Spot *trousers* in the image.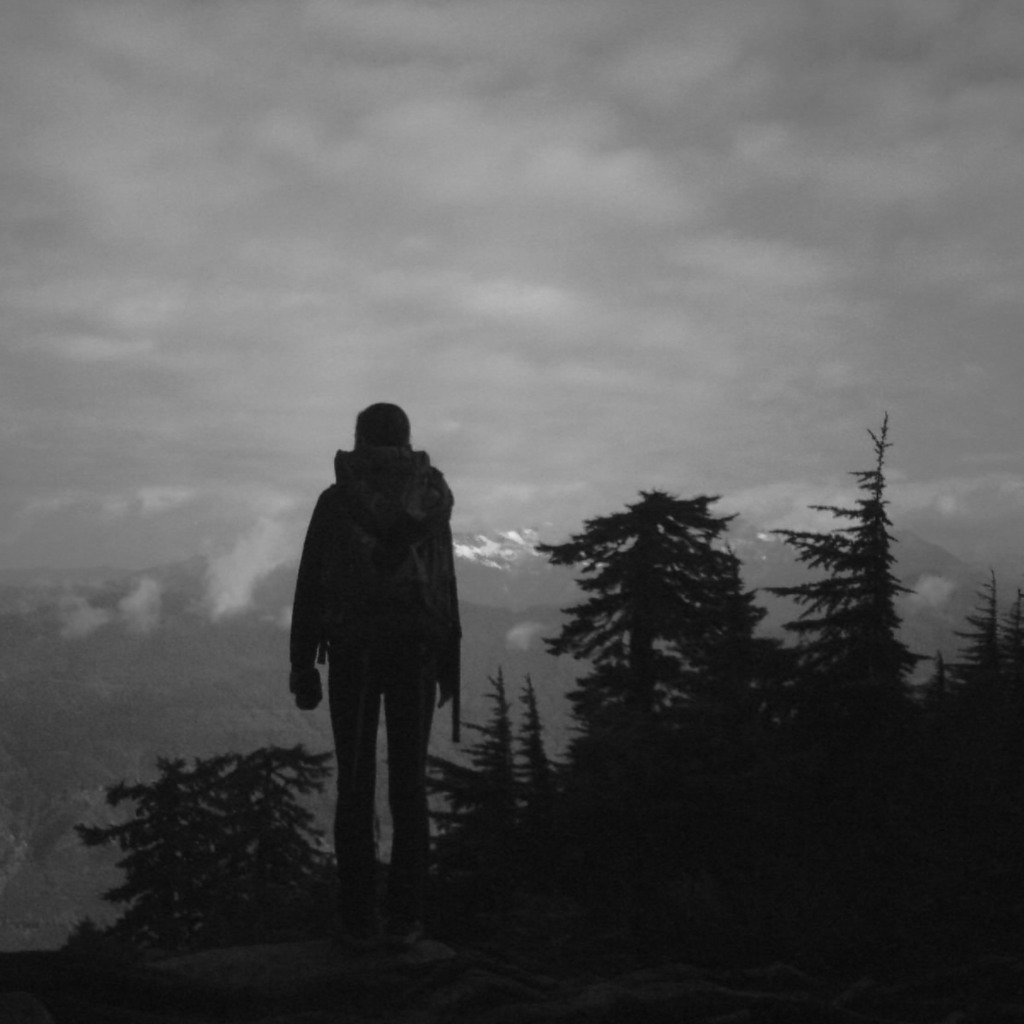
*trousers* found at crop(323, 649, 441, 876).
